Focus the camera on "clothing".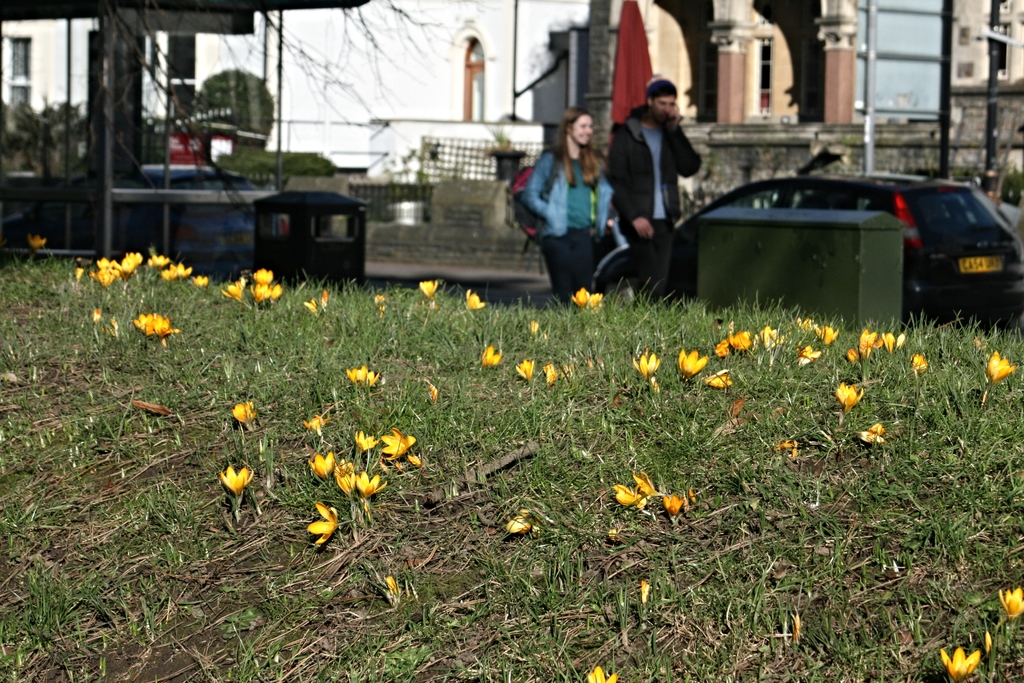
Focus region: [left=516, top=124, right=611, bottom=280].
